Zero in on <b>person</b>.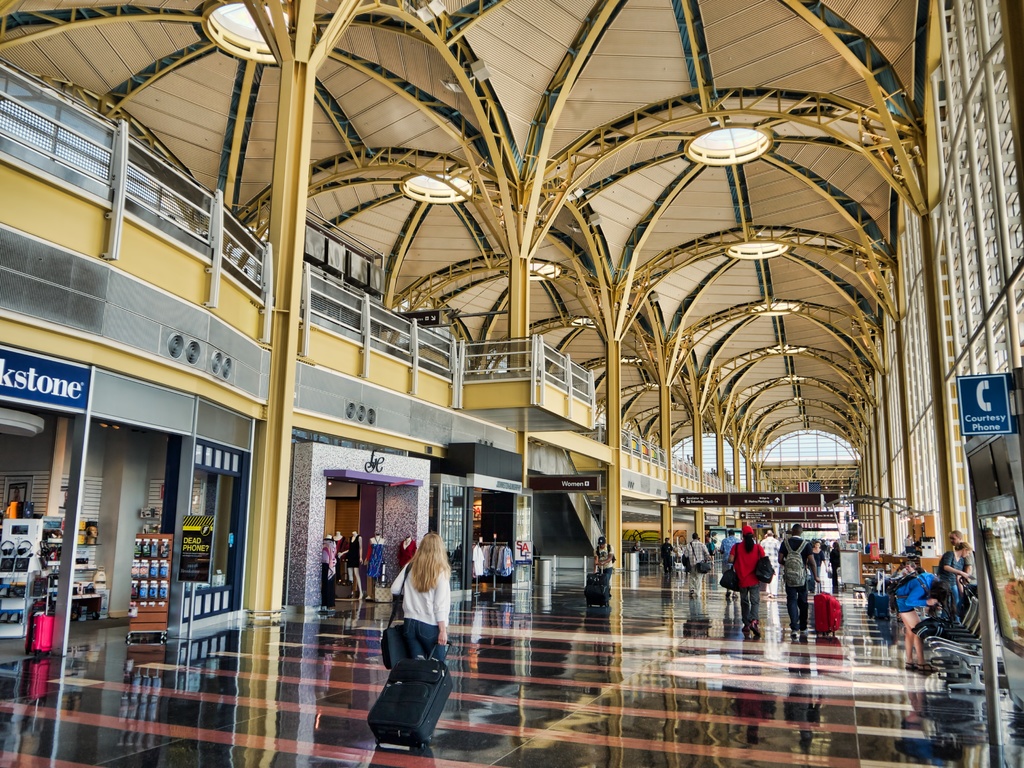
Zeroed in: left=721, top=525, right=743, bottom=598.
